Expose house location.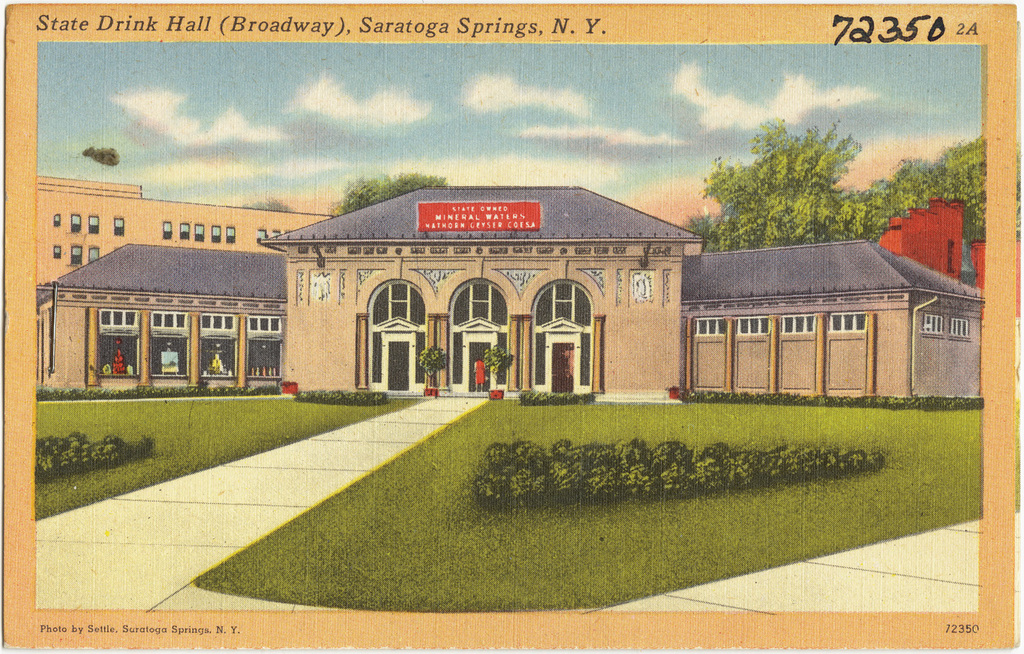
Exposed at [x1=20, y1=171, x2=335, y2=287].
